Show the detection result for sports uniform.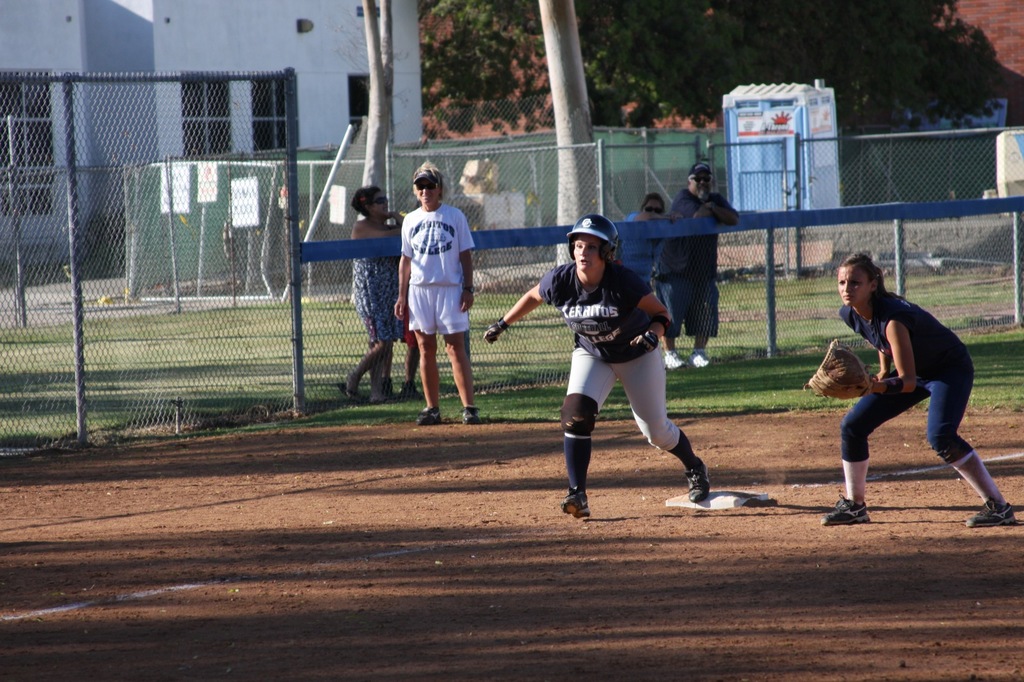
833,281,1003,510.
